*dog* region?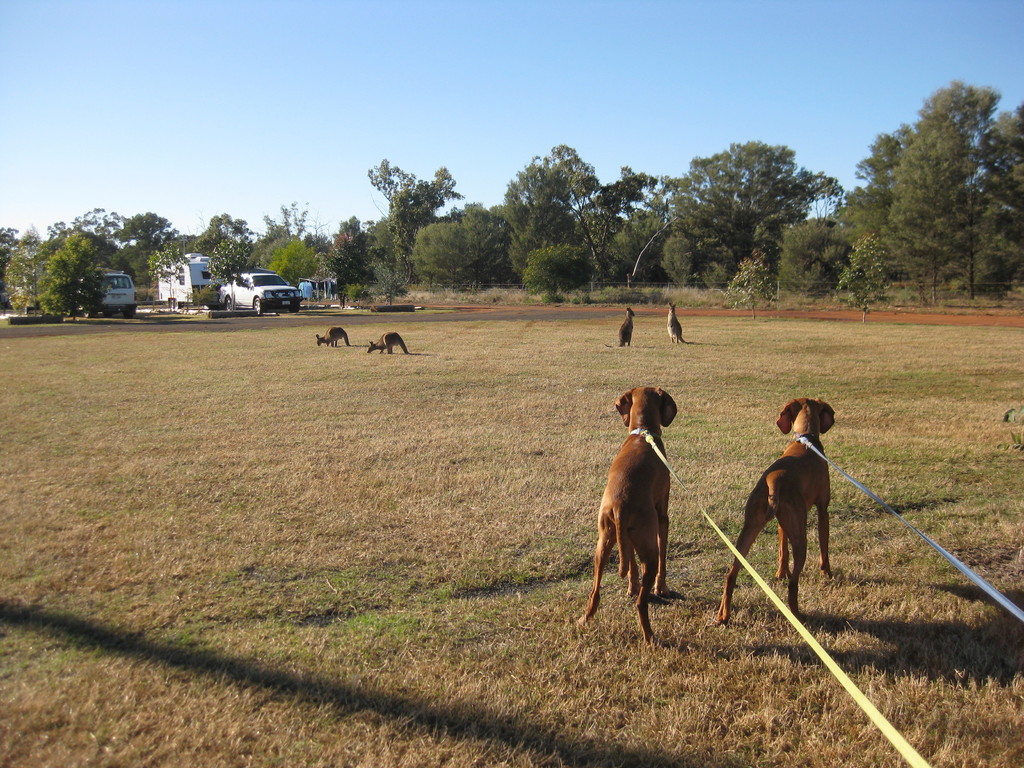
576,385,679,651
